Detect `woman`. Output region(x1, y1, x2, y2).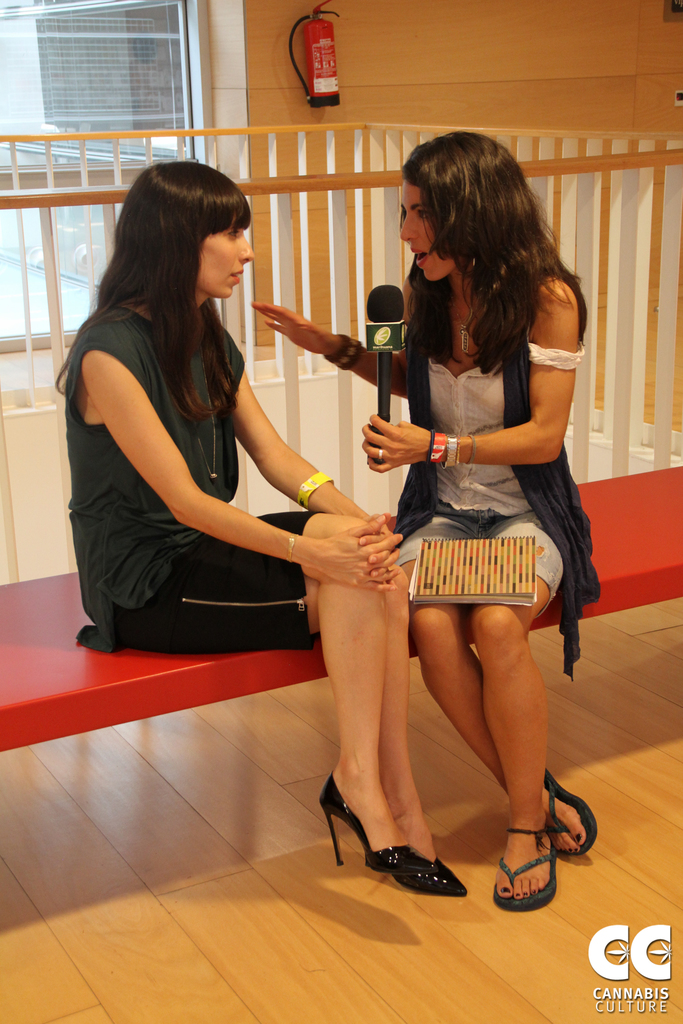
region(50, 163, 470, 896).
